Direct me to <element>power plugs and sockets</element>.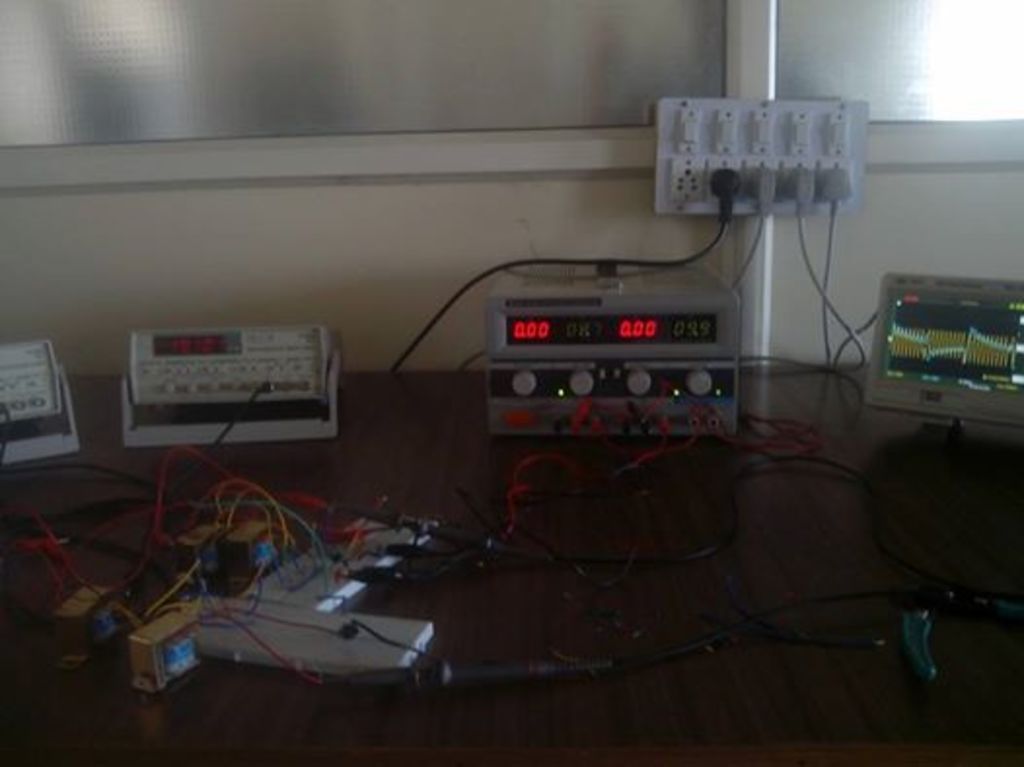
Direction: 0,339,62,442.
